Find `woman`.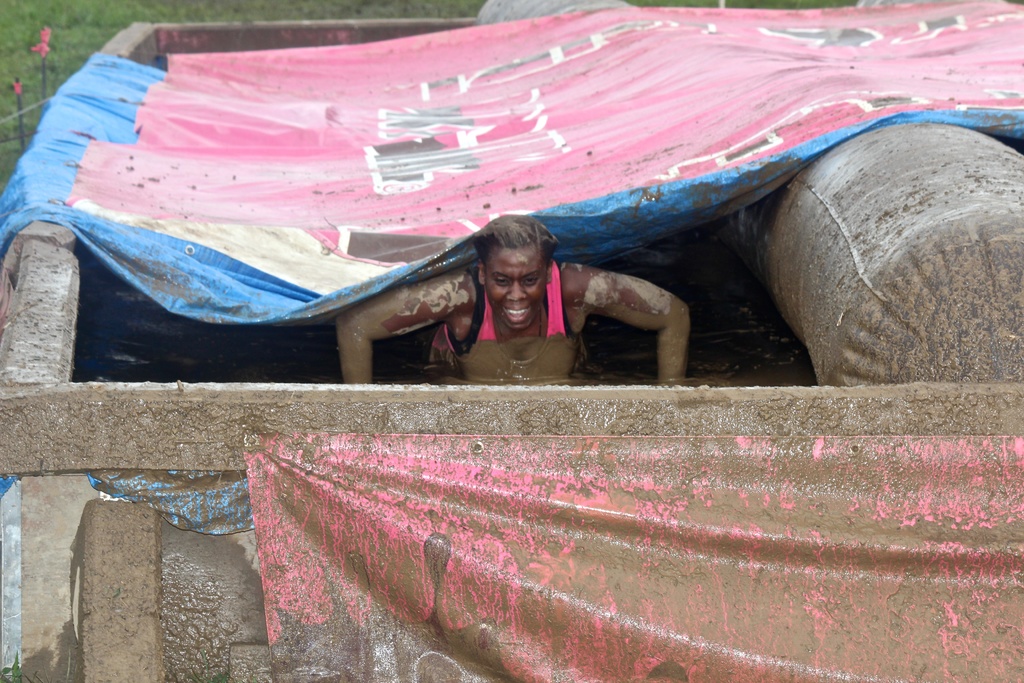
(x1=340, y1=219, x2=692, y2=399).
